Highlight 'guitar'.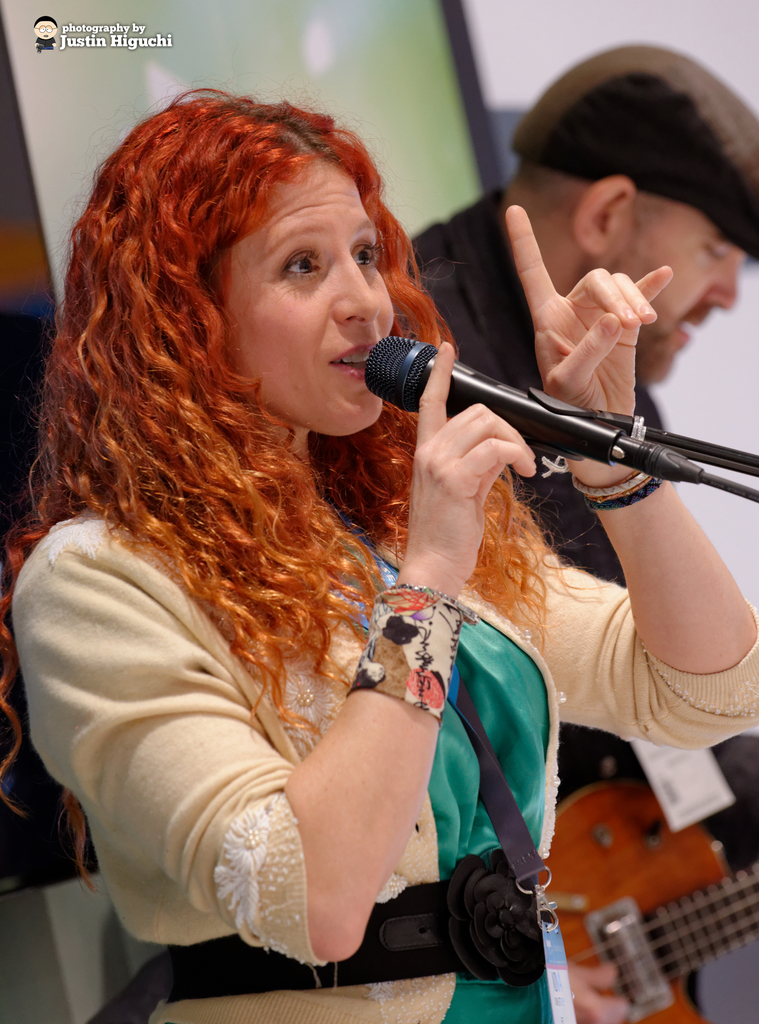
Highlighted region: x1=539, y1=772, x2=758, y2=1023.
